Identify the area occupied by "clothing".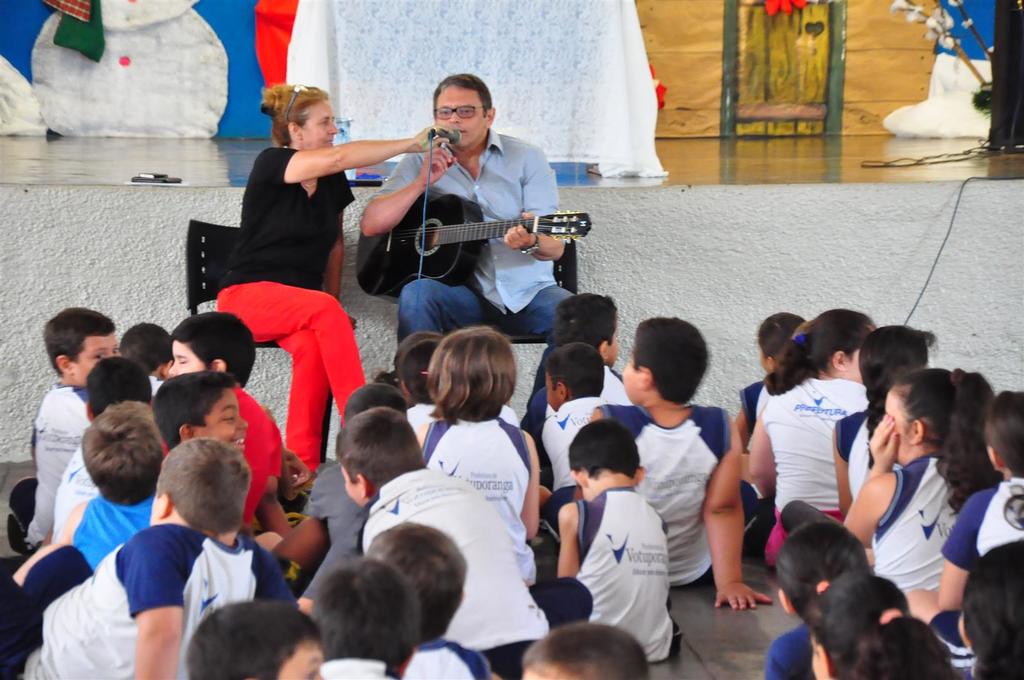
Area: 524:366:626:416.
